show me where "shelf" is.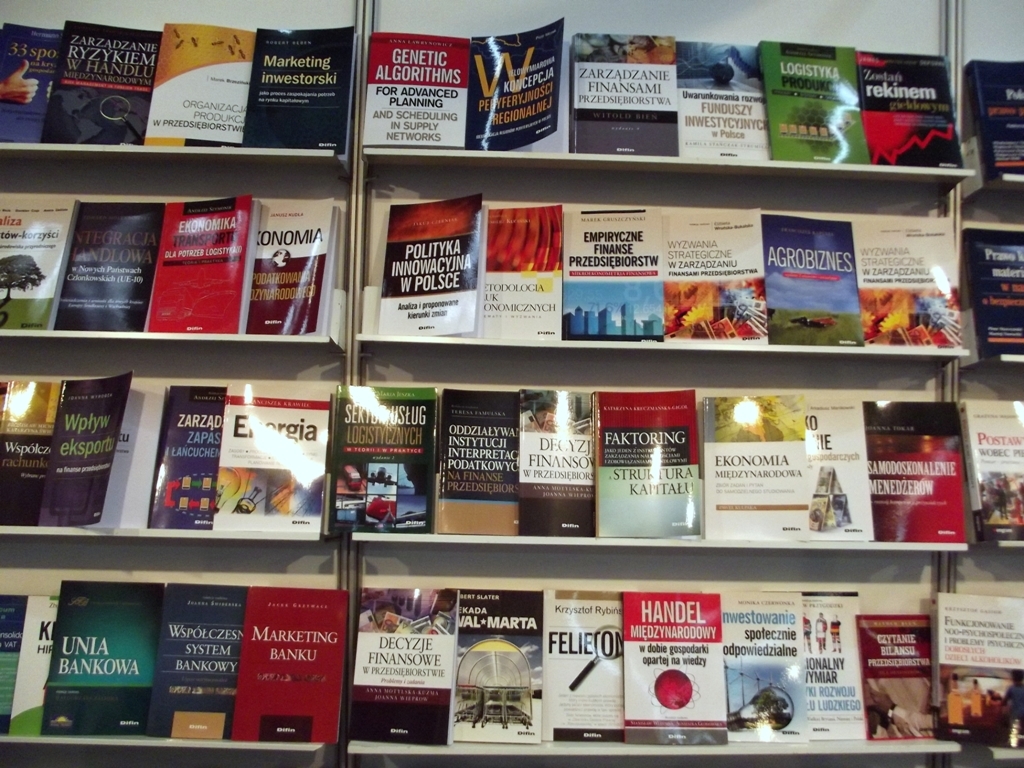
"shelf" is at [x1=339, y1=541, x2=965, y2=767].
